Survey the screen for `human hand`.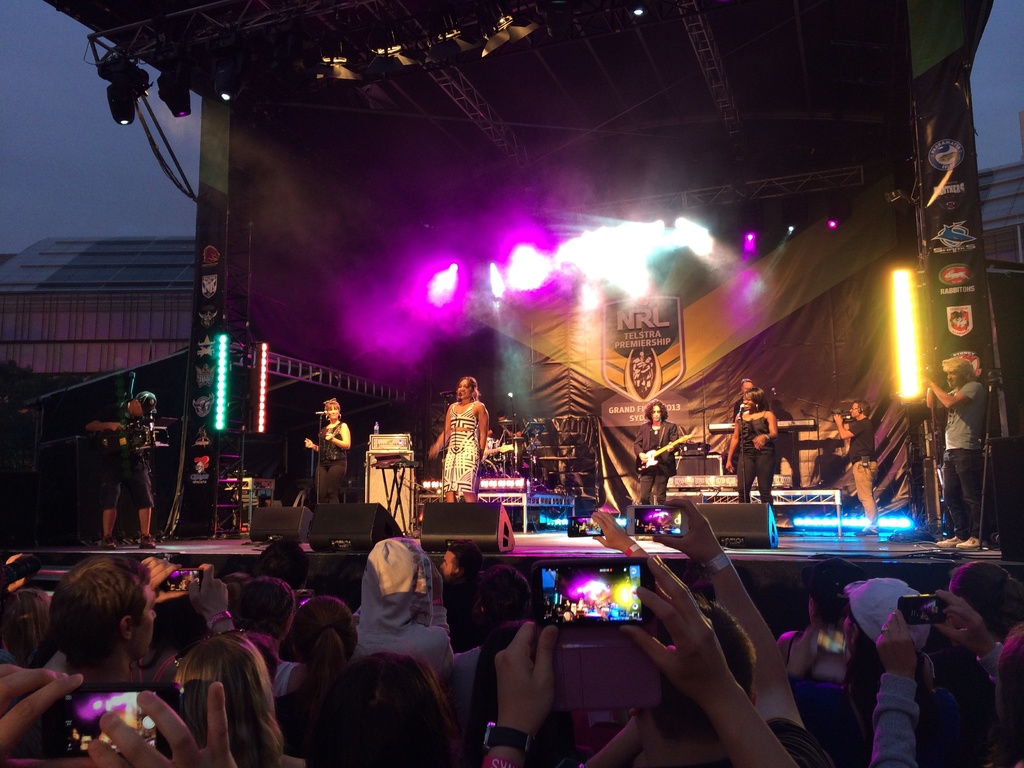
Survey found: <bbox>922, 377, 932, 388</bbox>.
